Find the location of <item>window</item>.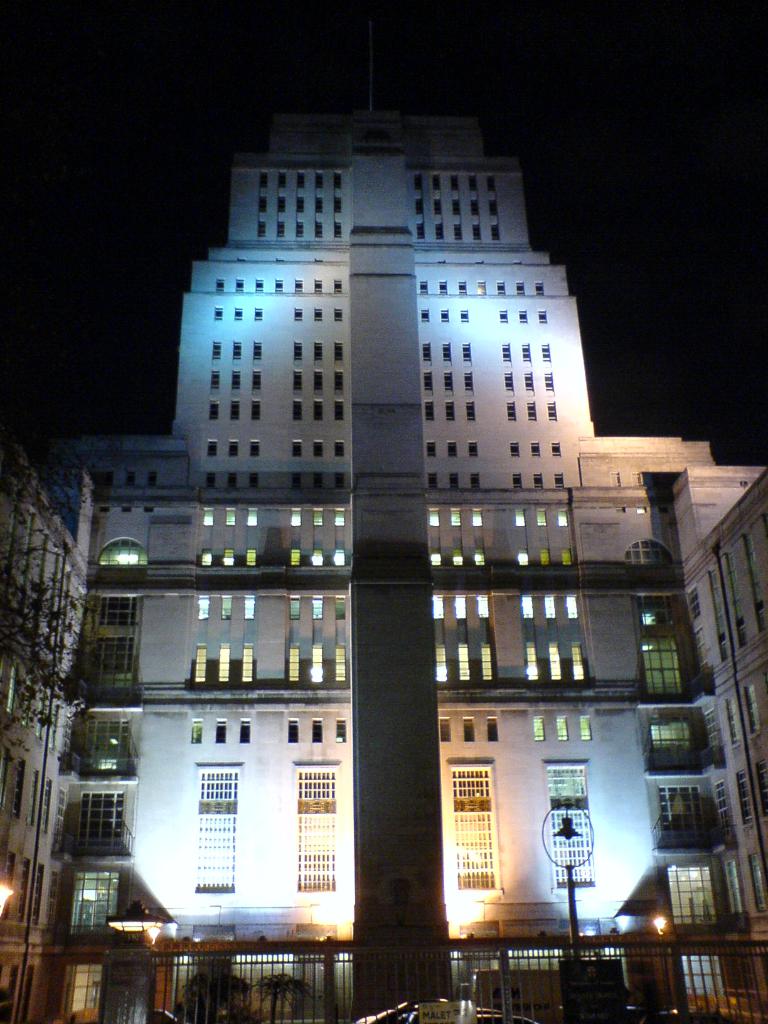
Location: {"left": 513, "top": 550, "right": 538, "bottom": 568}.
